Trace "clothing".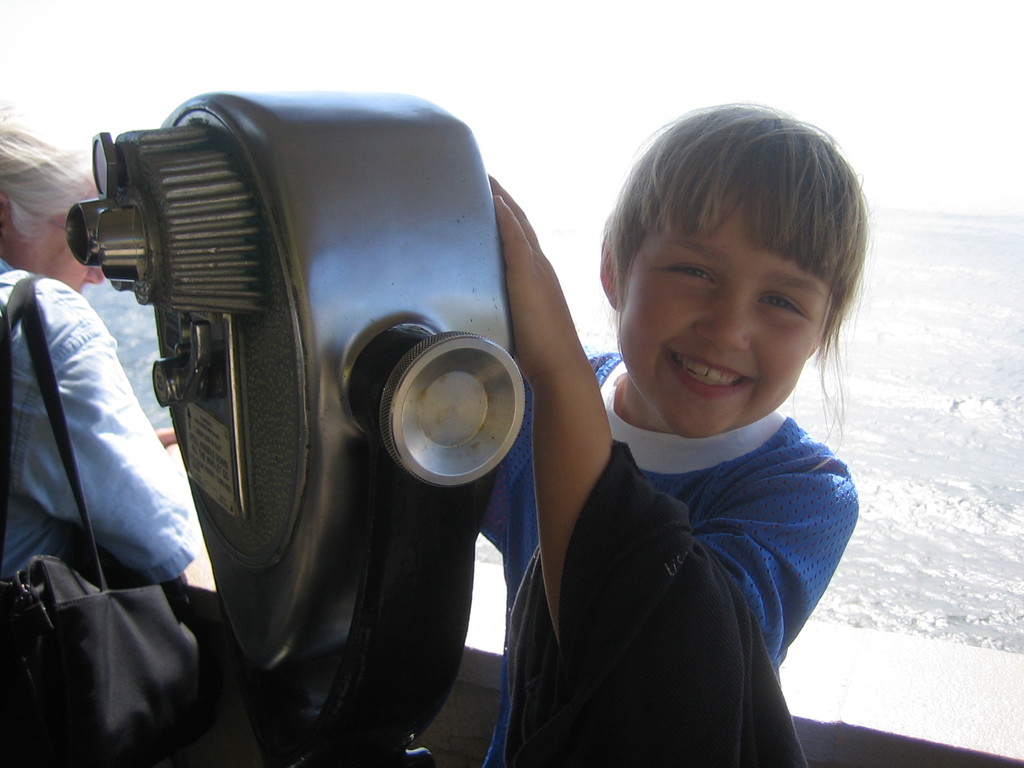
Traced to <region>0, 260, 197, 586</region>.
